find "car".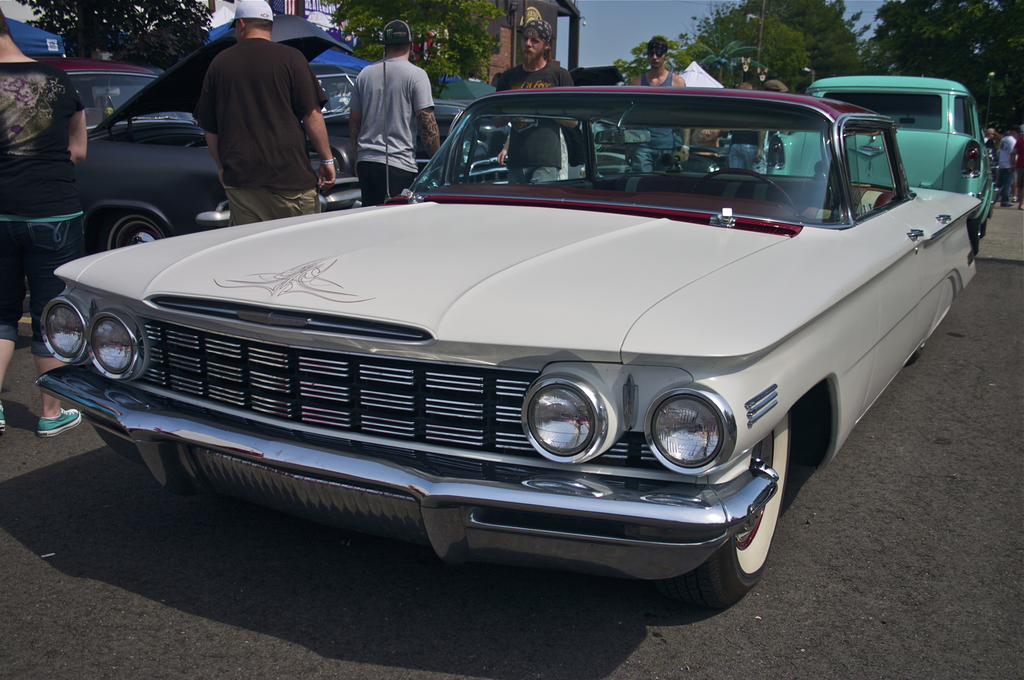
BBox(31, 46, 356, 250).
